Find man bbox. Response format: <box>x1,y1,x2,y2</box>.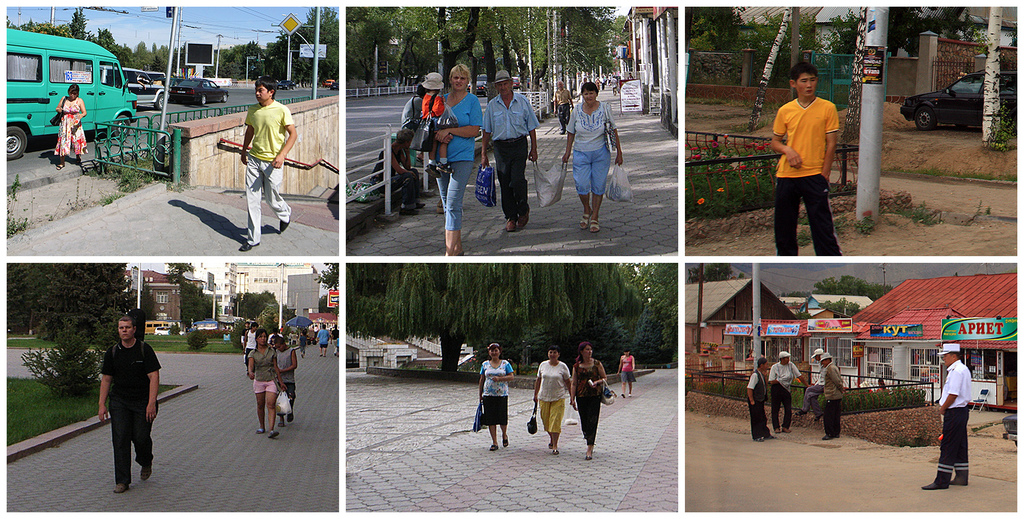
<box>551,81,575,134</box>.
